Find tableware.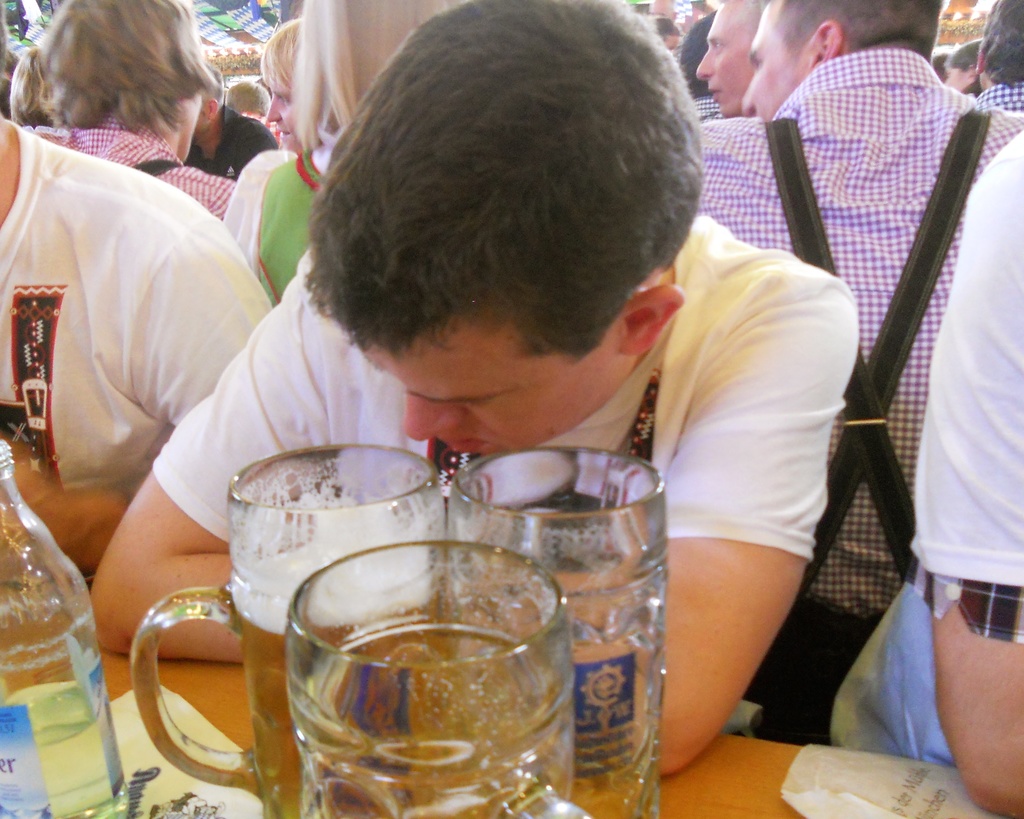
[left=448, top=444, right=670, bottom=818].
